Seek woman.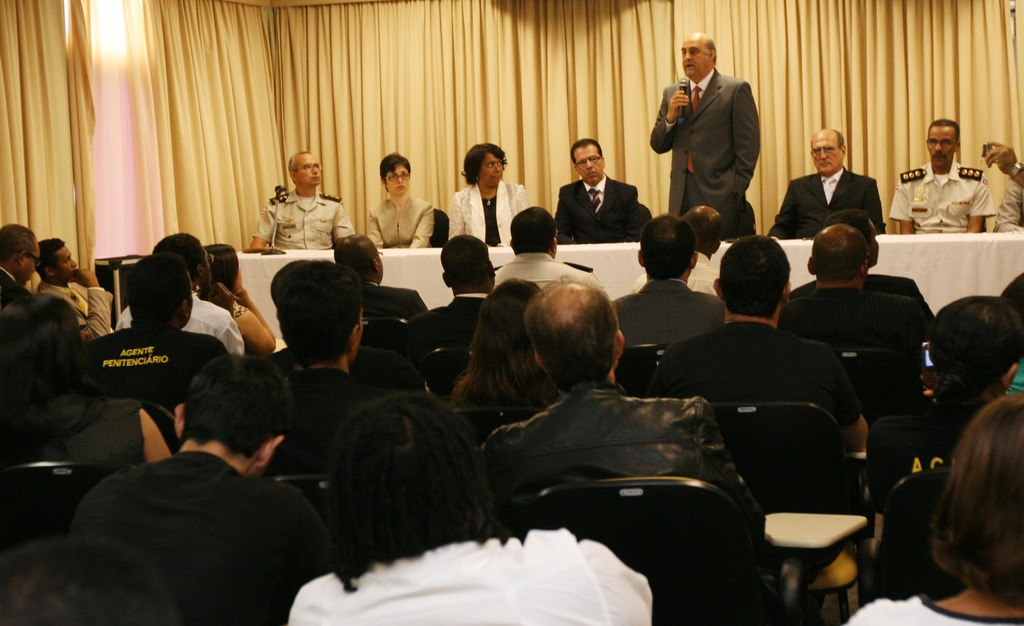
<bbox>196, 239, 276, 363</bbox>.
